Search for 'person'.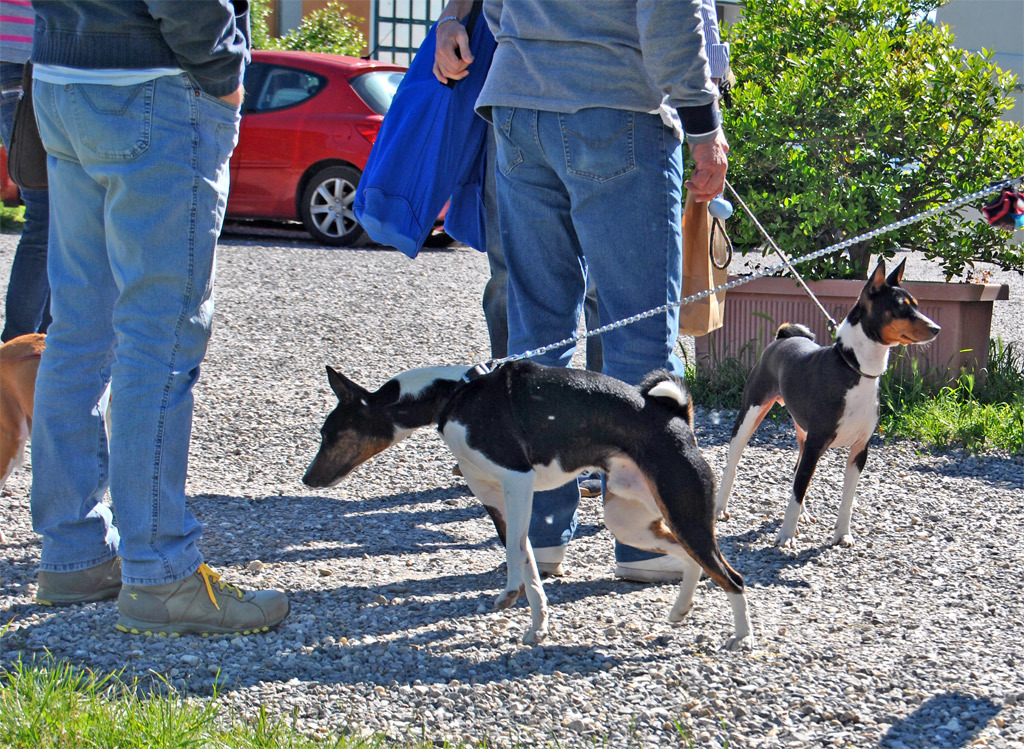
Found at x1=0 y1=0 x2=48 y2=345.
